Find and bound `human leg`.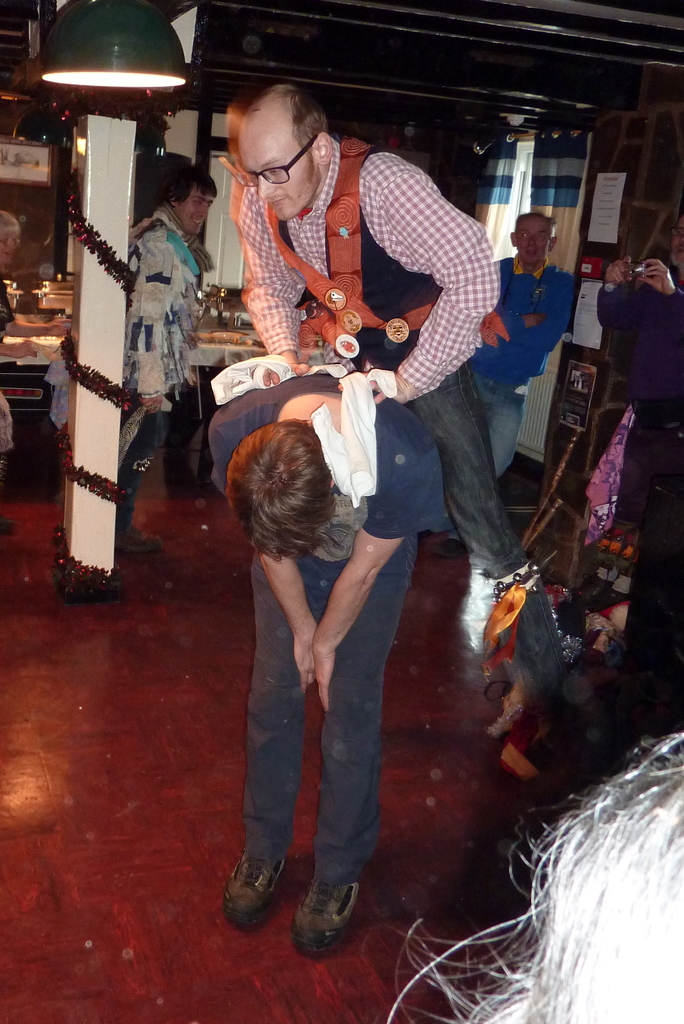
Bound: pyautogui.locateOnScreen(485, 378, 533, 440).
